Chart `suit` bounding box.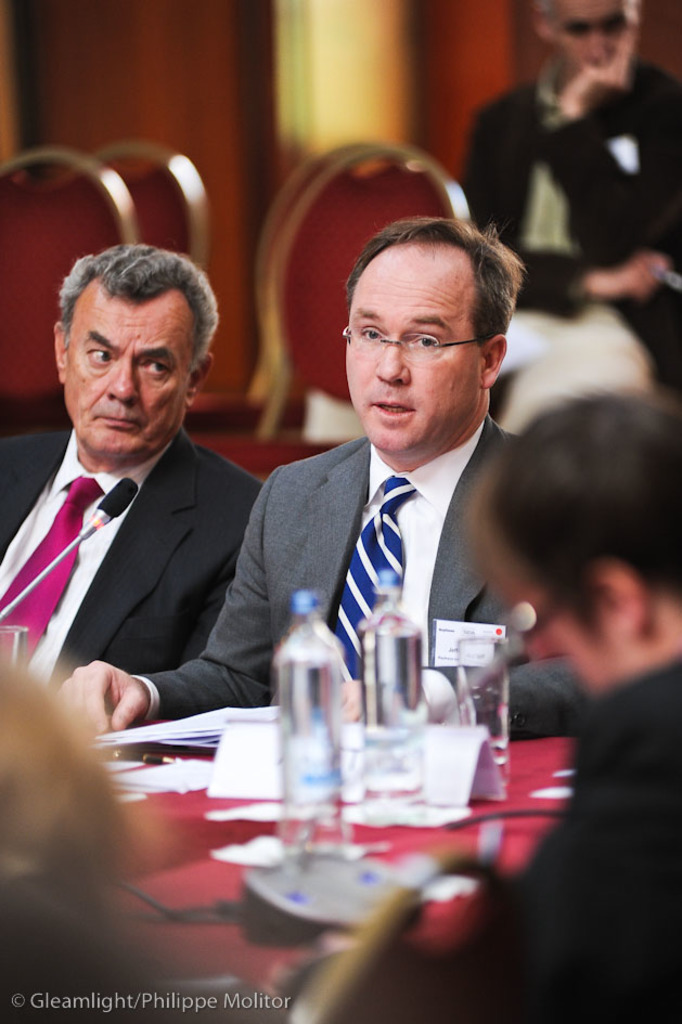
Charted: 451 56 681 417.
